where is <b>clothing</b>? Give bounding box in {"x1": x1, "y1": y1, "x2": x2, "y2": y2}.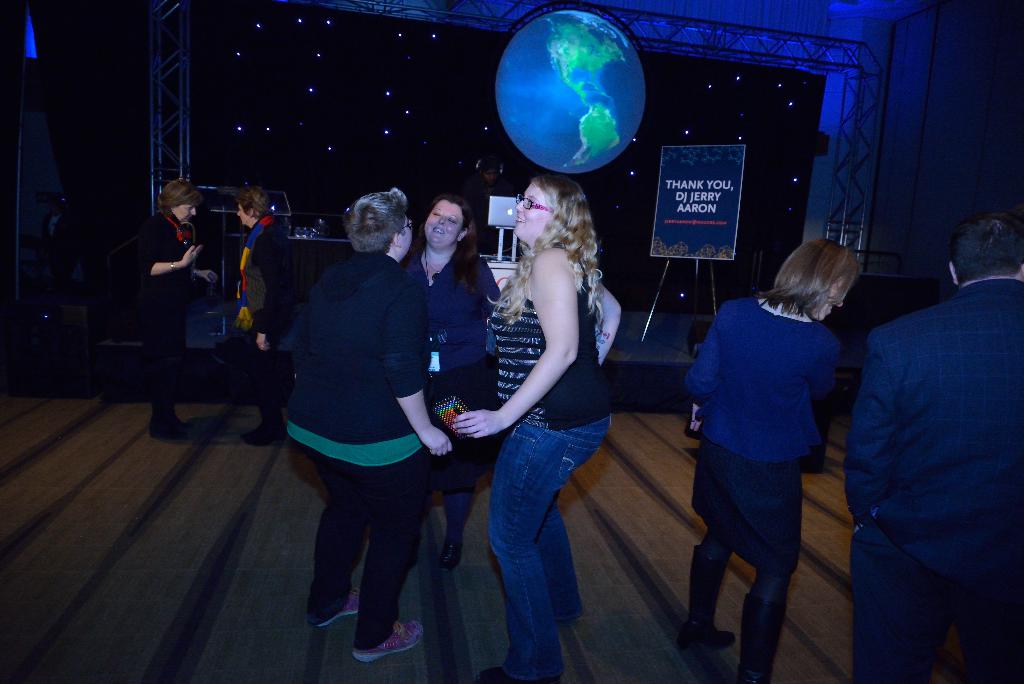
{"x1": 471, "y1": 246, "x2": 601, "y2": 676}.
